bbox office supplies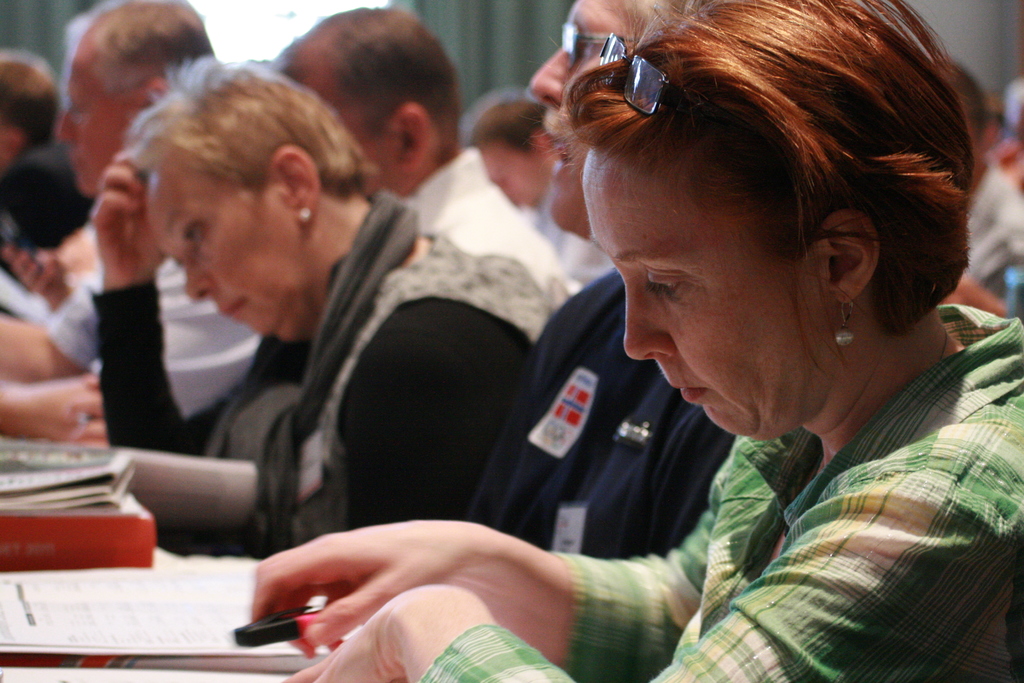
bbox=[7, 486, 158, 565]
